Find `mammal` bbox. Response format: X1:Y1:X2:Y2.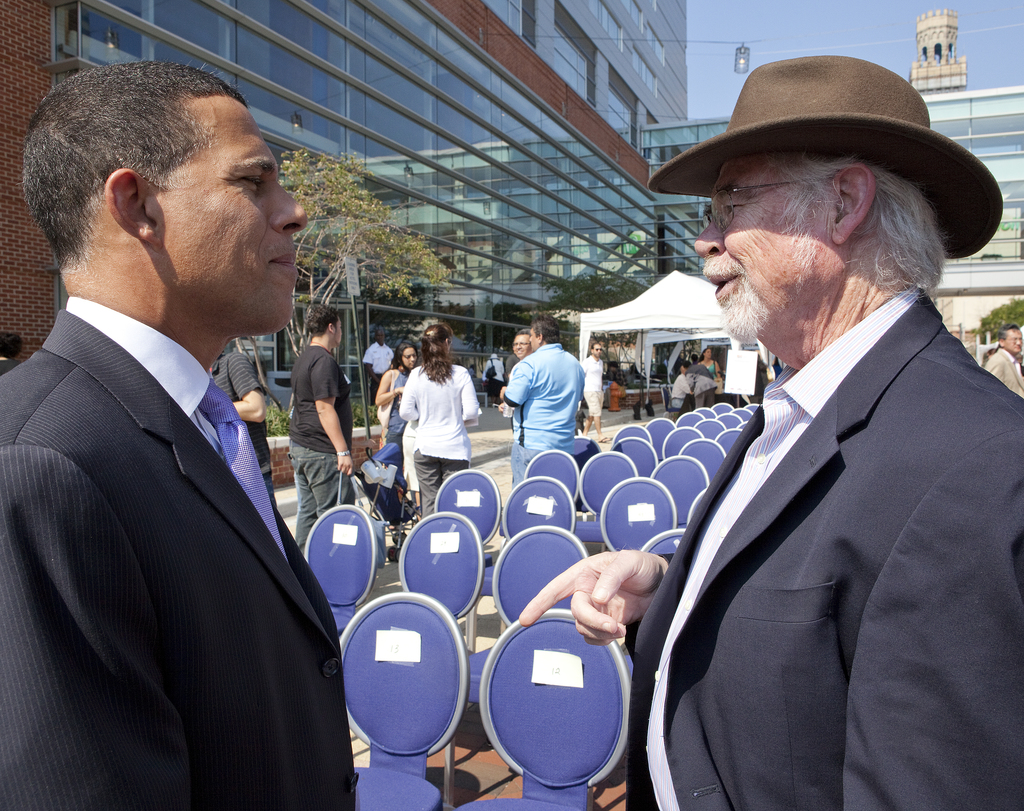
609:361:630:409.
